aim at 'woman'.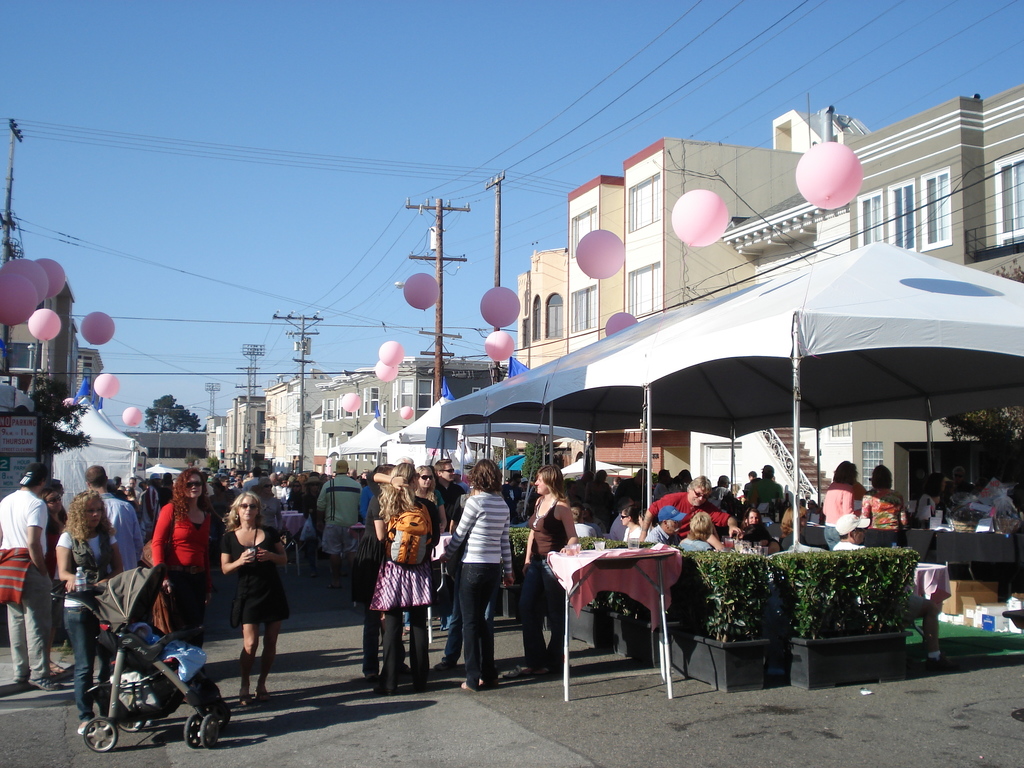
Aimed at 301,476,319,579.
